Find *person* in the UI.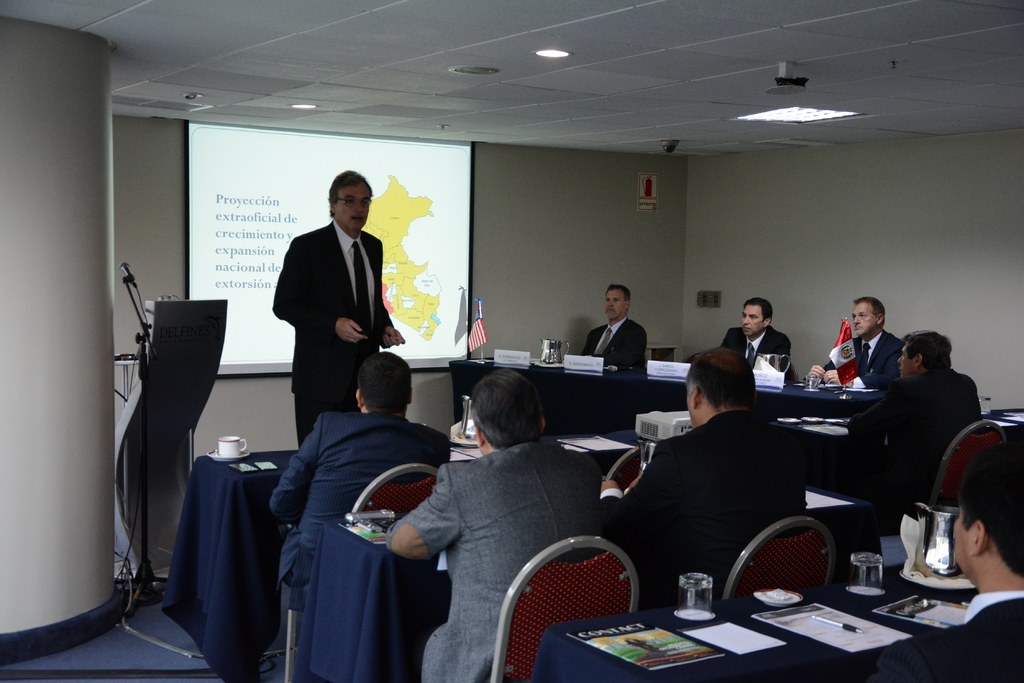
UI element at BBox(846, 329, 987, 513).
